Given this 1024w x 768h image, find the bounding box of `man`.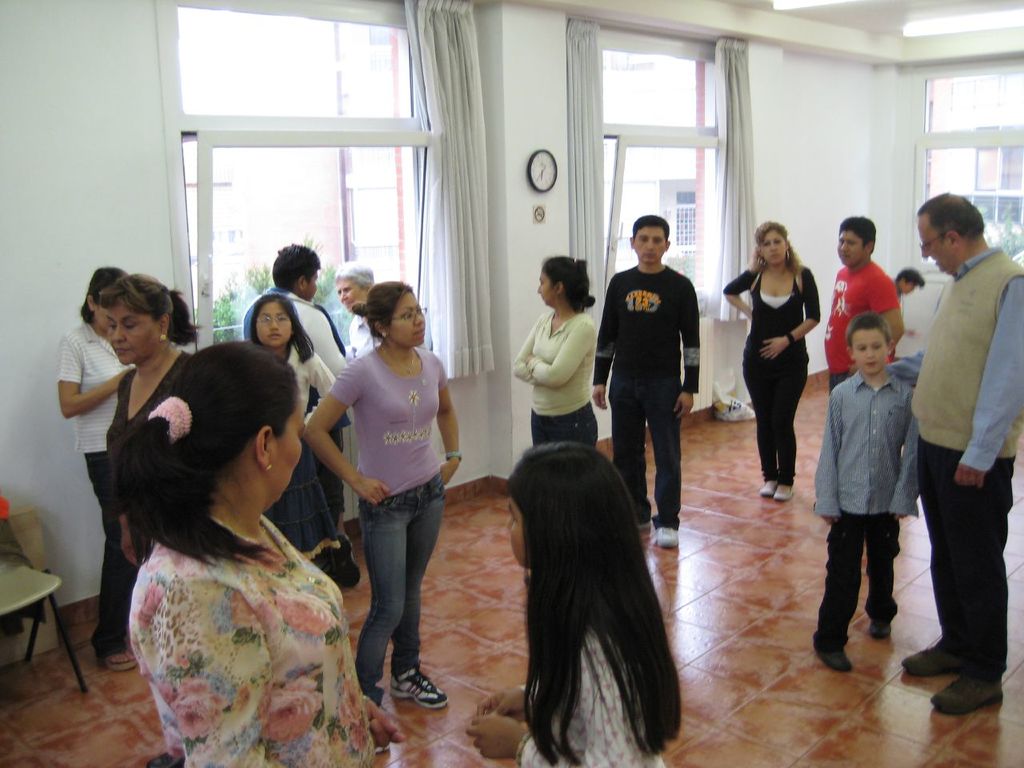
<box>890,262,926,300</box>.
